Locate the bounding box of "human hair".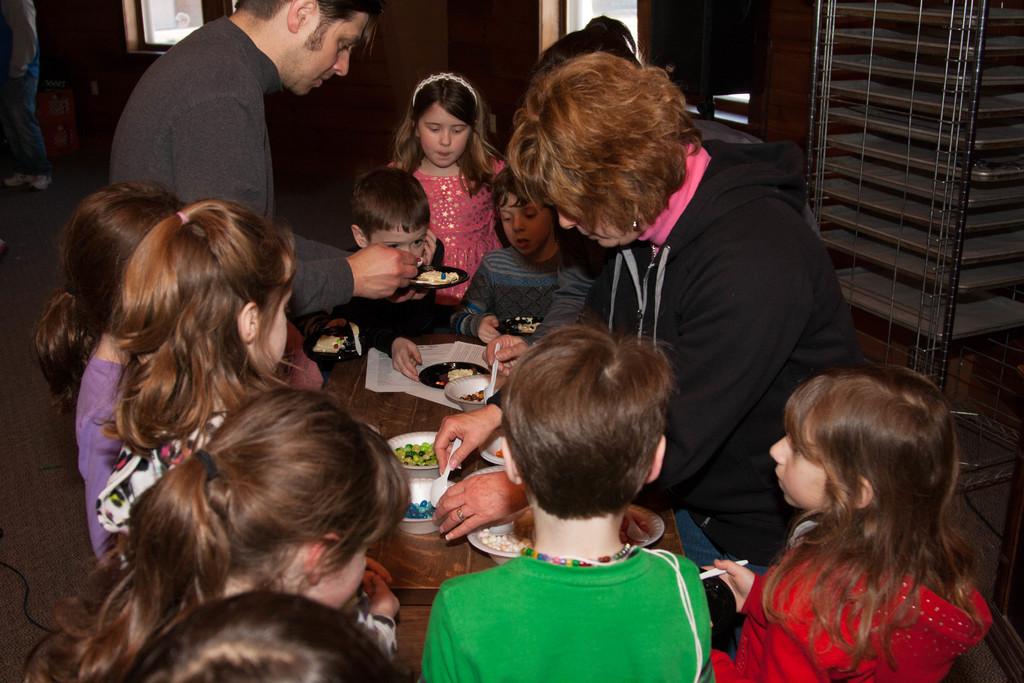
Bounding box: BBox(349, 167, 433, 241).
